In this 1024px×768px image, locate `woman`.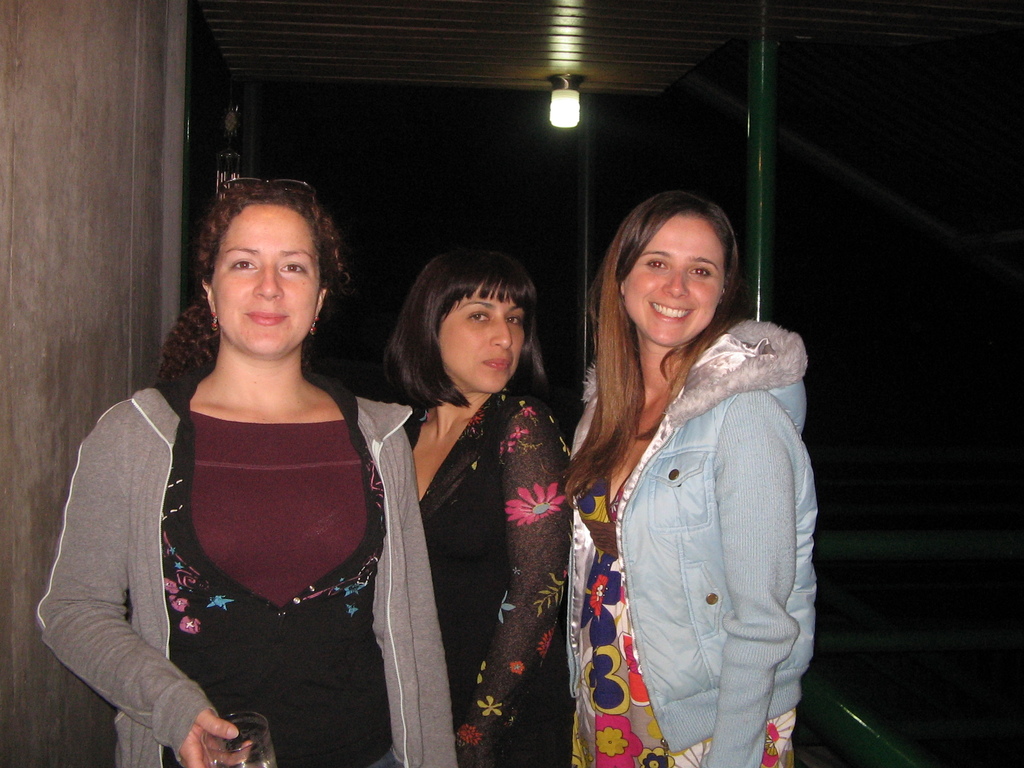
Bounding box: crop(554, 190, 817, 767).
